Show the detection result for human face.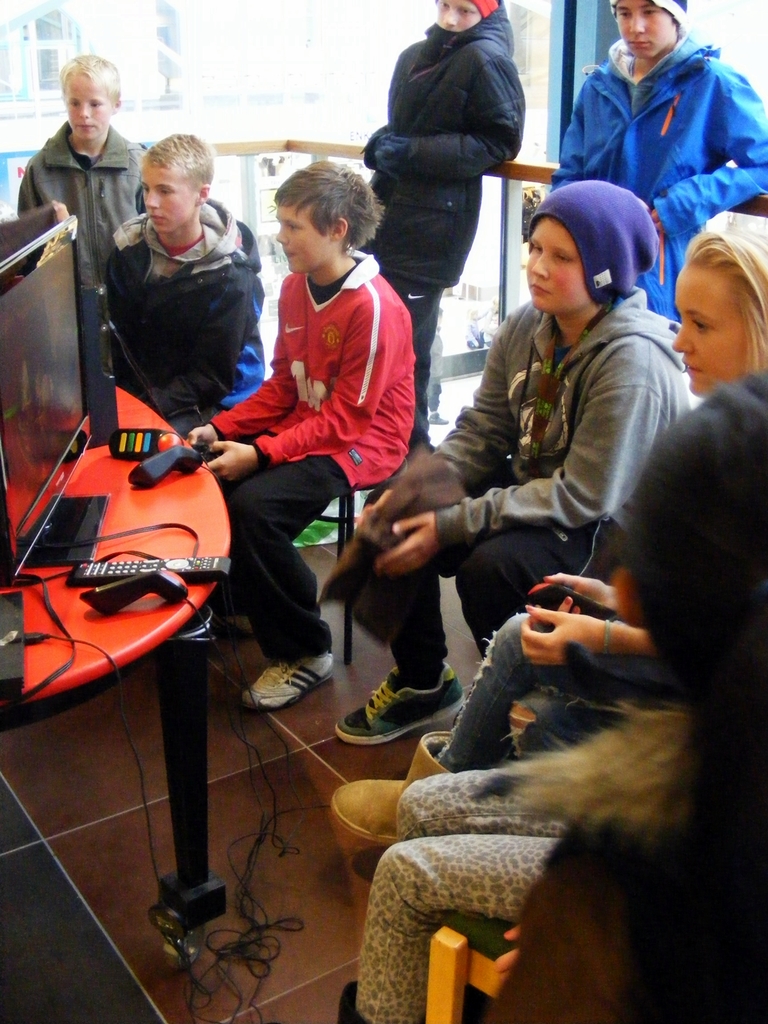
[x1=61, y1=75, x2=113, y2=141].
